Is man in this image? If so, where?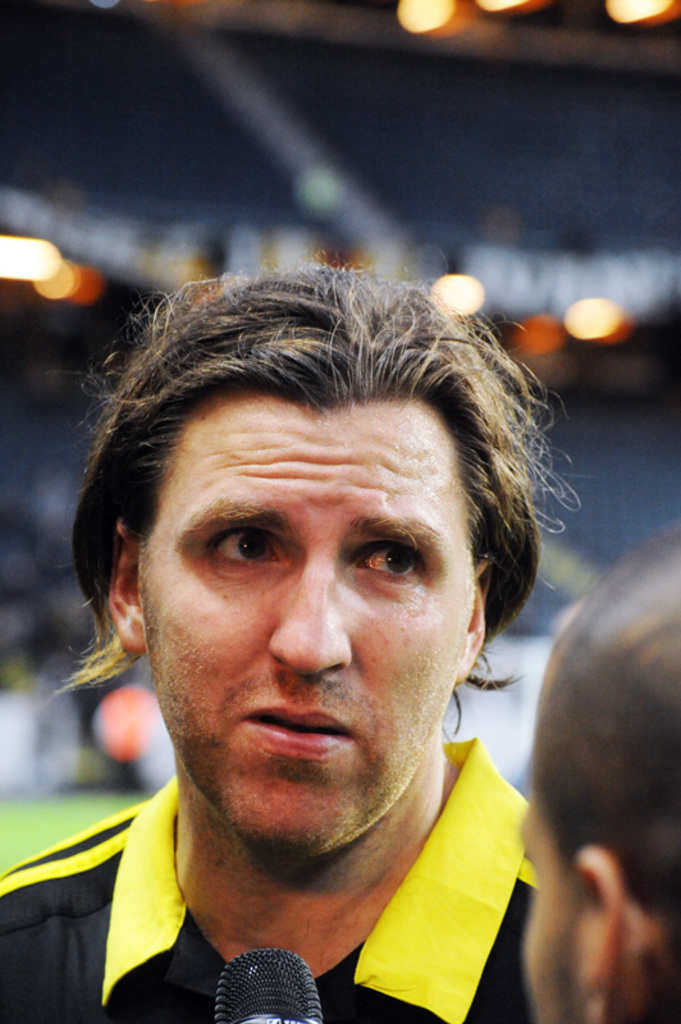
Yes, at 521,529,680,1023.
